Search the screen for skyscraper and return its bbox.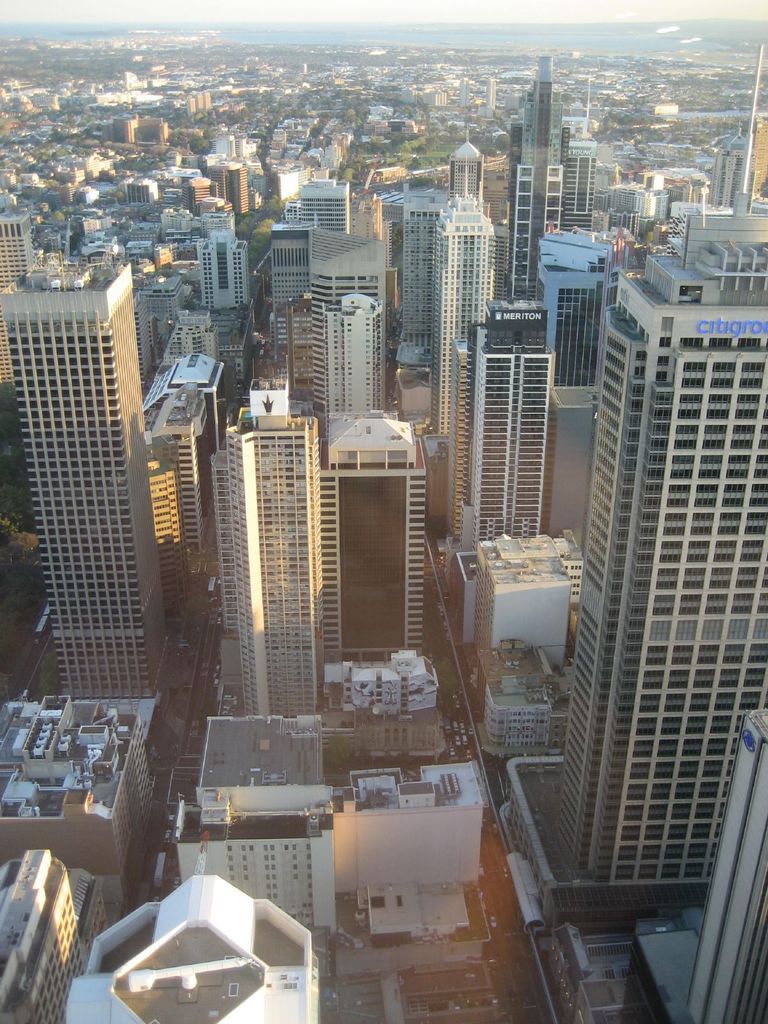
Found: x1=424, y1=199, x2=502, y2=444.
